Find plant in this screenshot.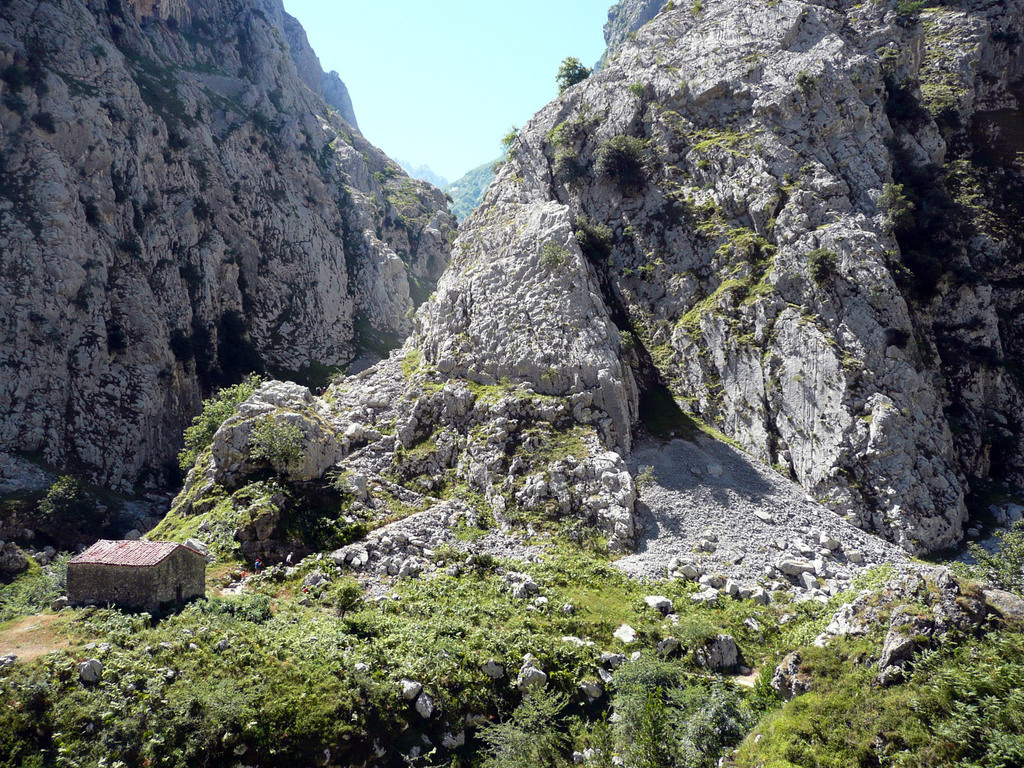
The bounding box for plant is x1=618 y1=10 x2=629 y2=27.
